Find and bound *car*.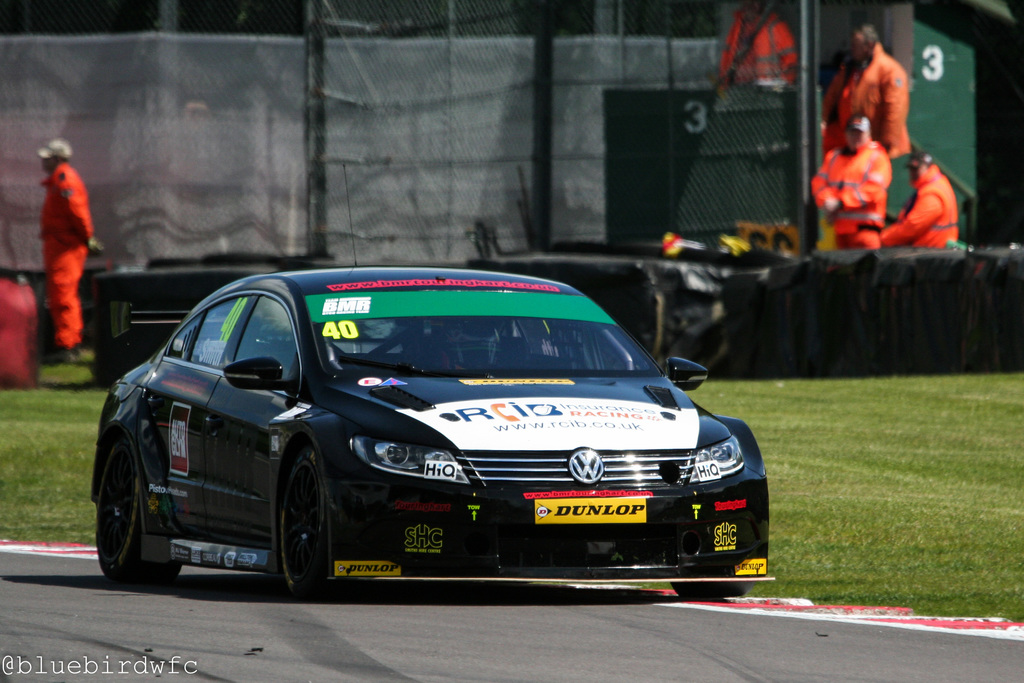
Bound: locate(89, 165, 775, 601).
